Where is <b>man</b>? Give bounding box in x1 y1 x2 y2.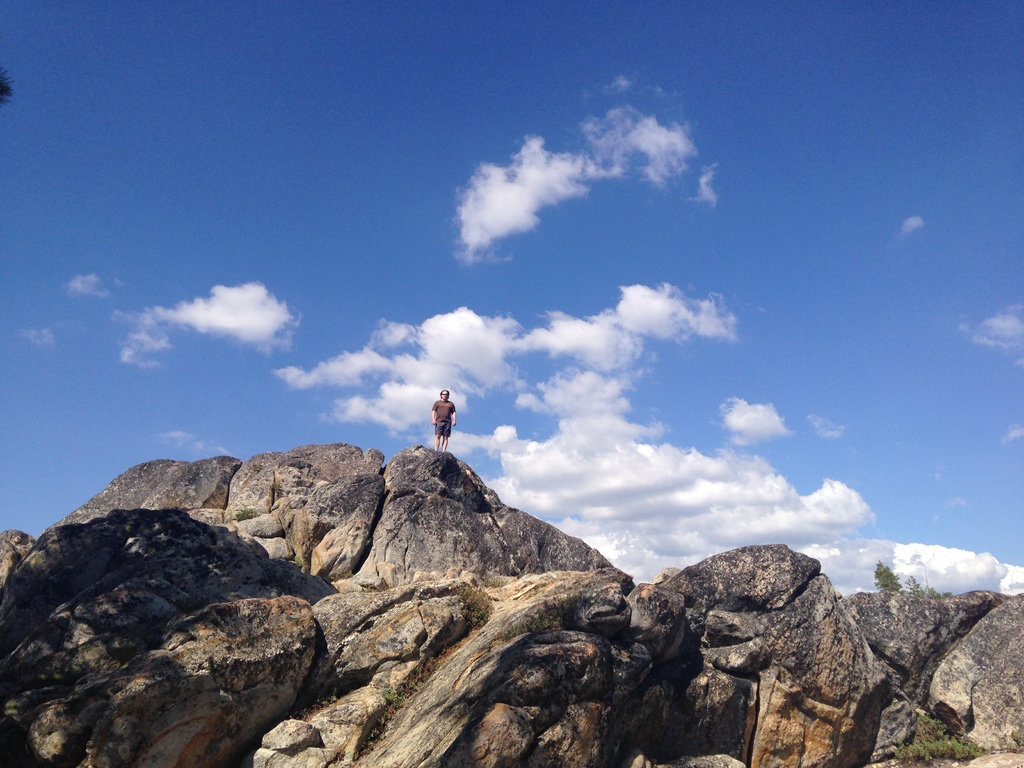
428 389 459 455.
